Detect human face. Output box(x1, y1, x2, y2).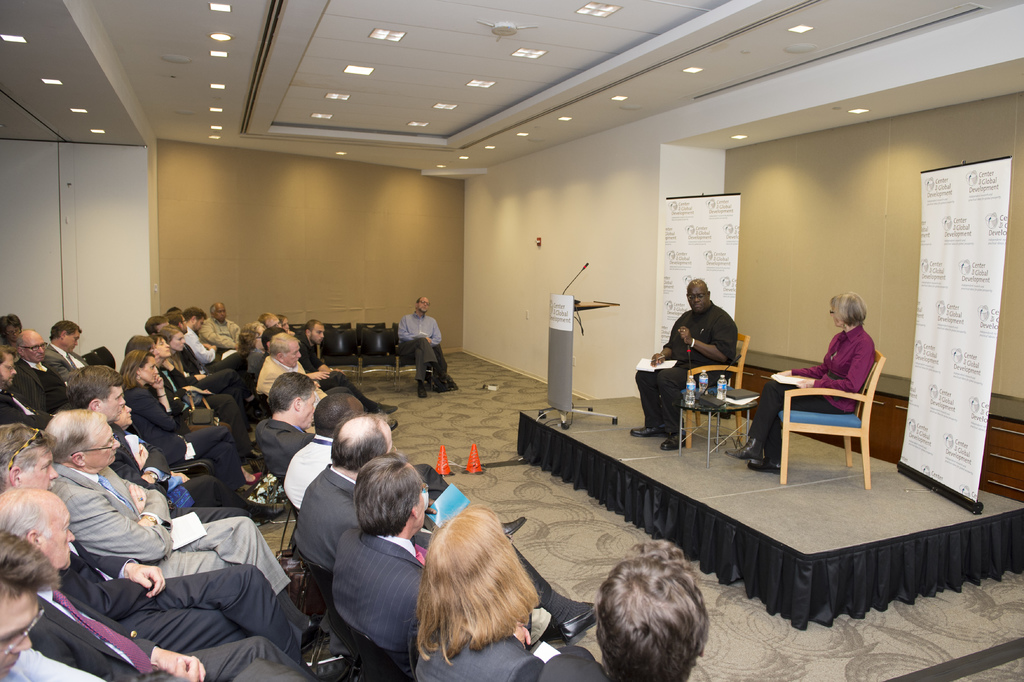
box(143, 356, 156, 384).
